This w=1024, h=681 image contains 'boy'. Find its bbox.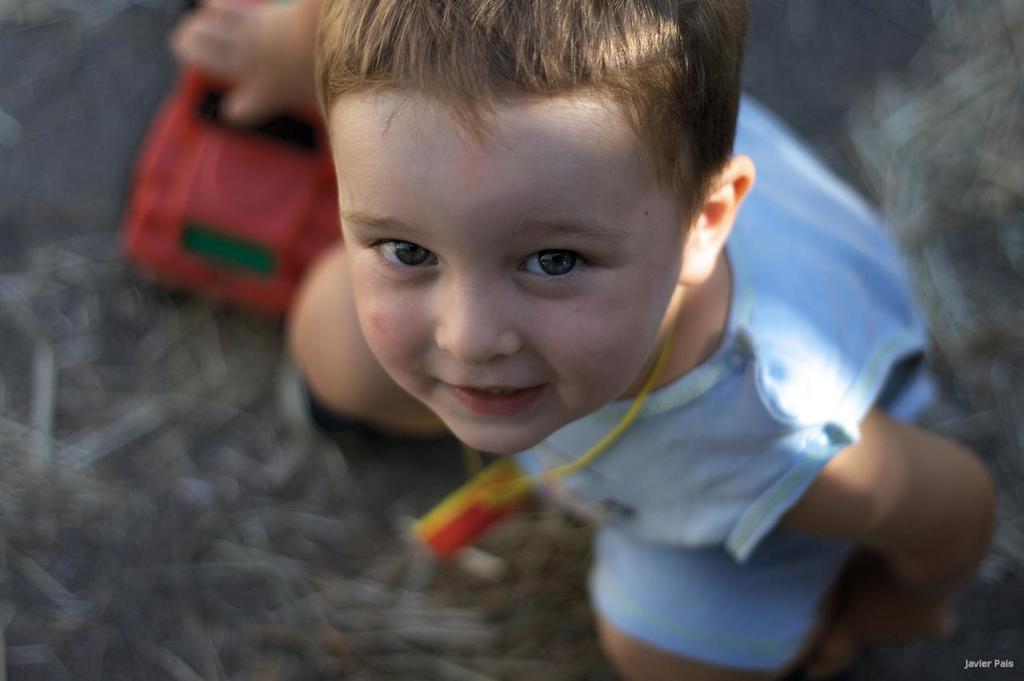
166,0,998,680.
